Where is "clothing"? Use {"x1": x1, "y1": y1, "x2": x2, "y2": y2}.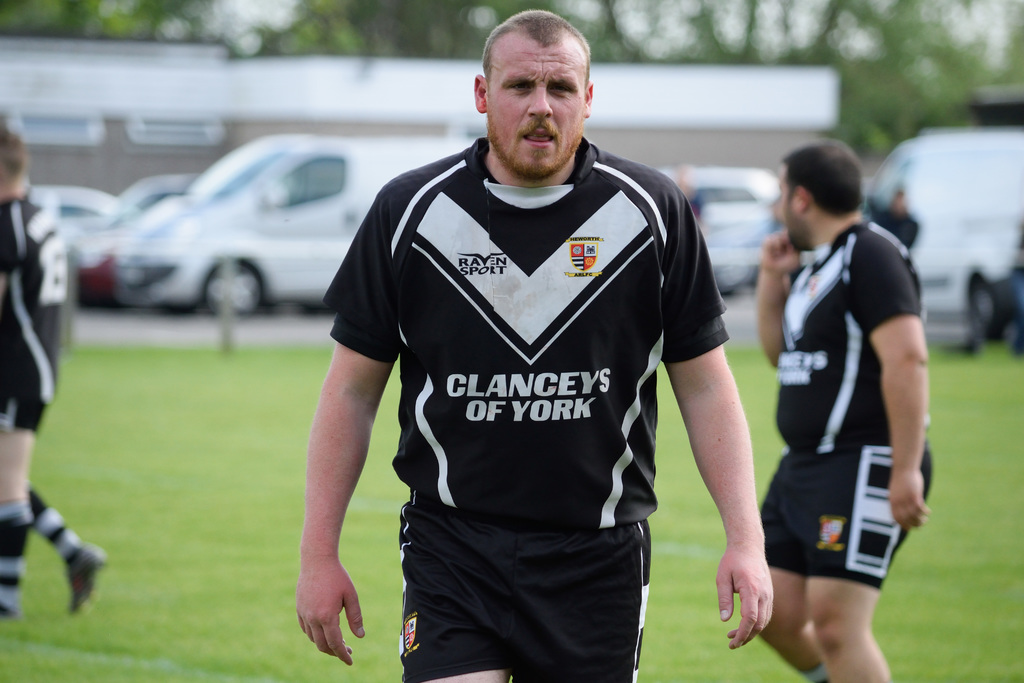
{"x1": 324, "y1": 132, "x2": 732, "y2": 682}.
